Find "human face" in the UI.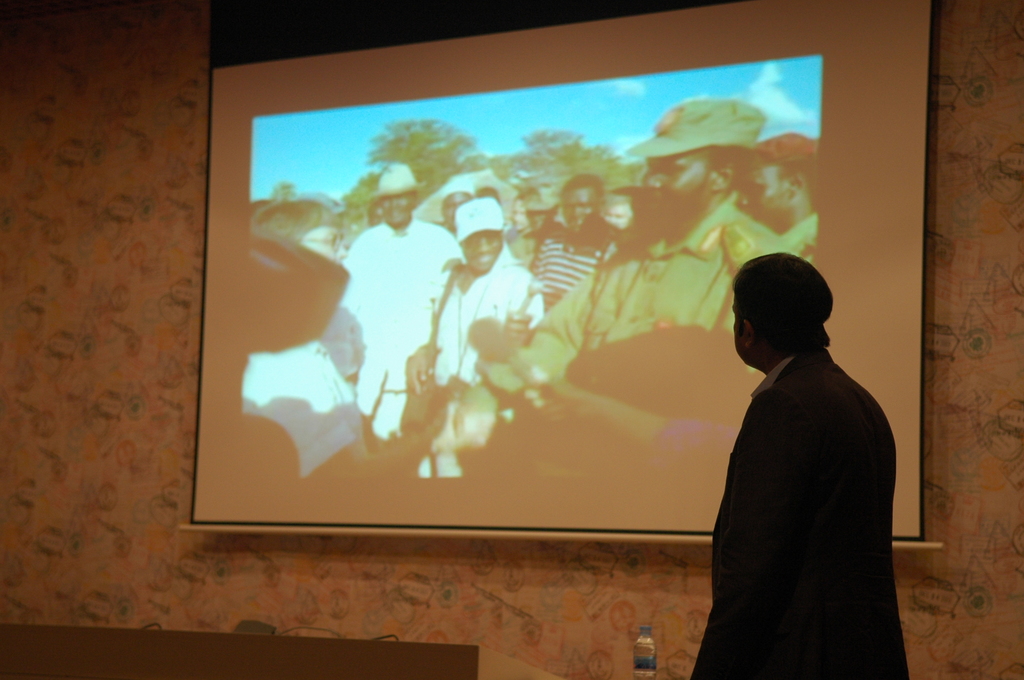
UI element at [x1=643, y1=149, x2=722, y2=219].
